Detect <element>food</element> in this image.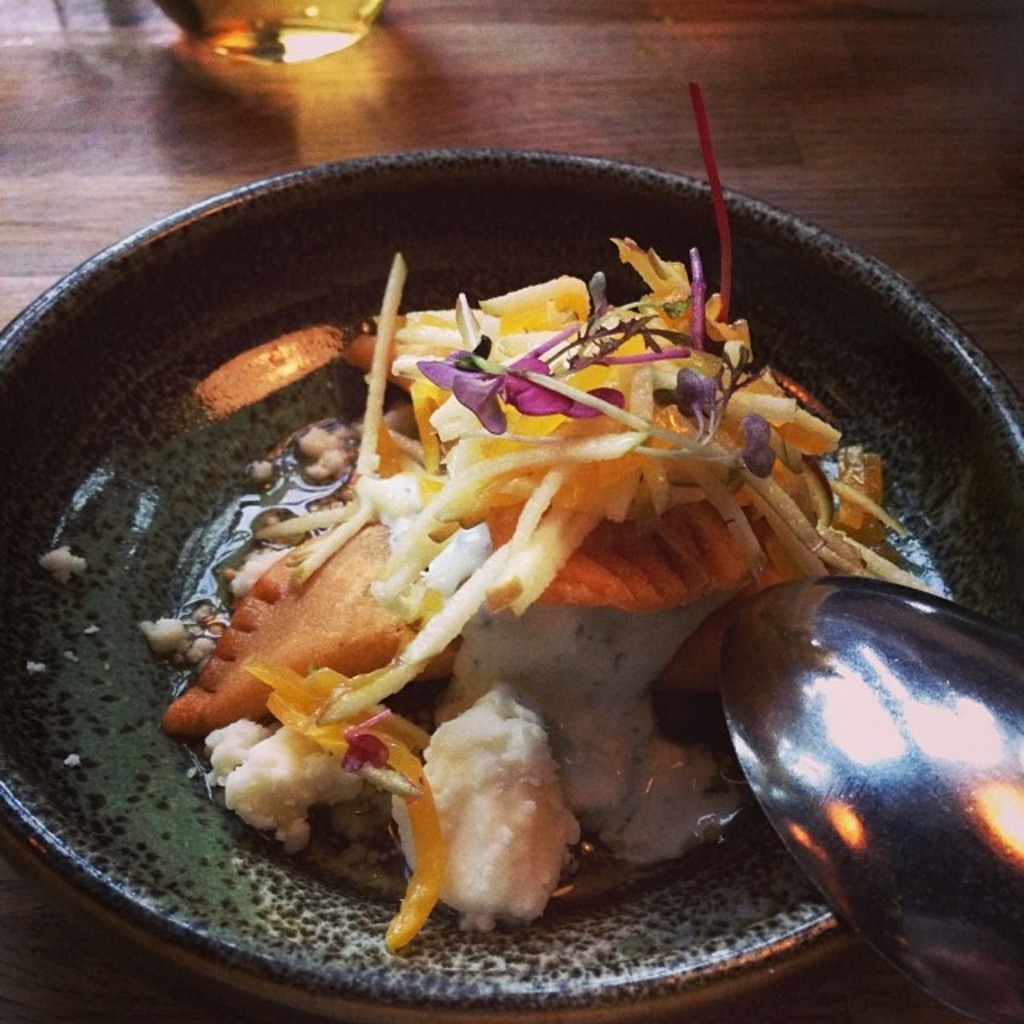
Detection: 110, 246, 971, 971.
